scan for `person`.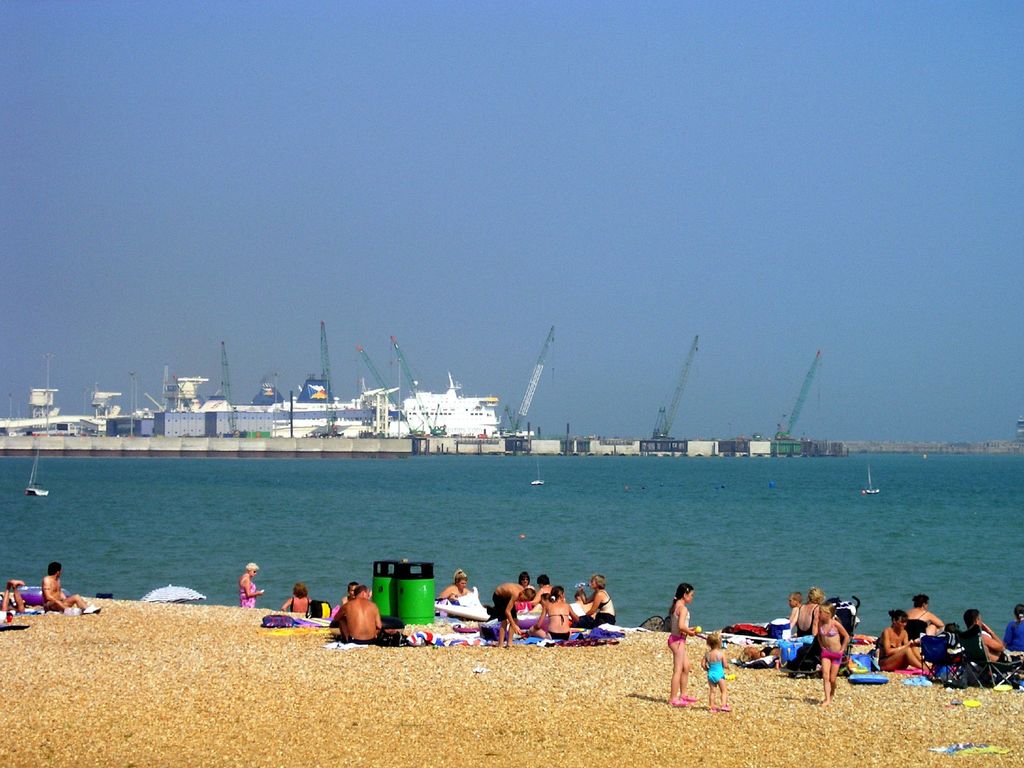
Scan result: box(814, 604, 852, 701).
